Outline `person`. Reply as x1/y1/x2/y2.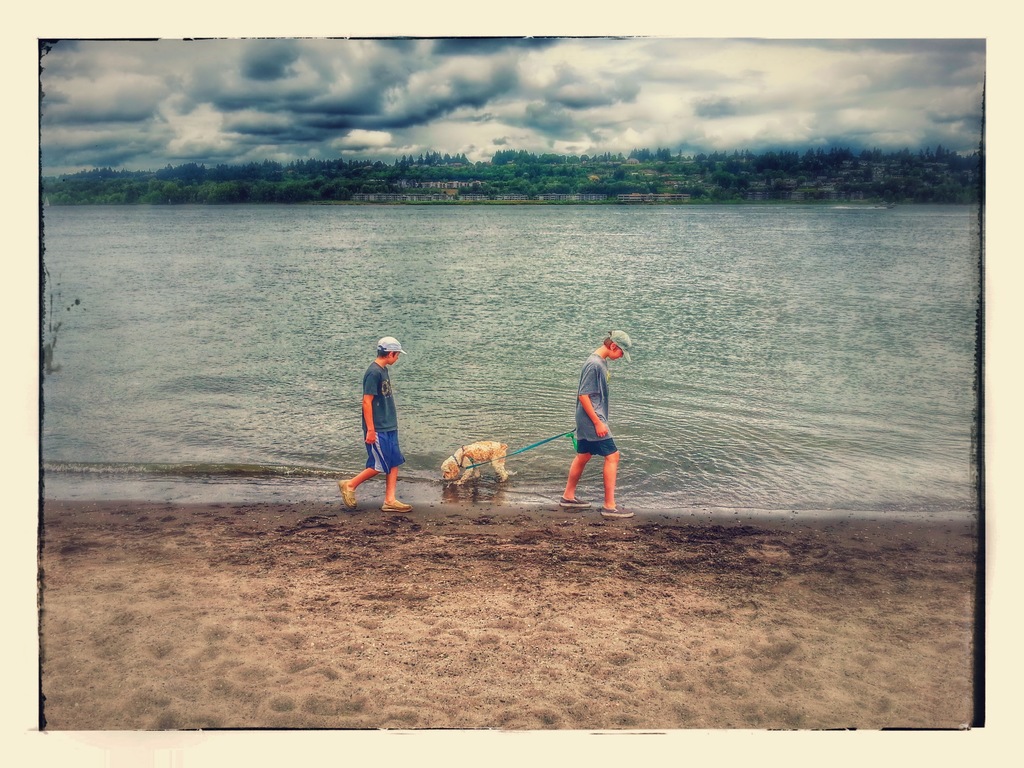
561/329/636/515.
